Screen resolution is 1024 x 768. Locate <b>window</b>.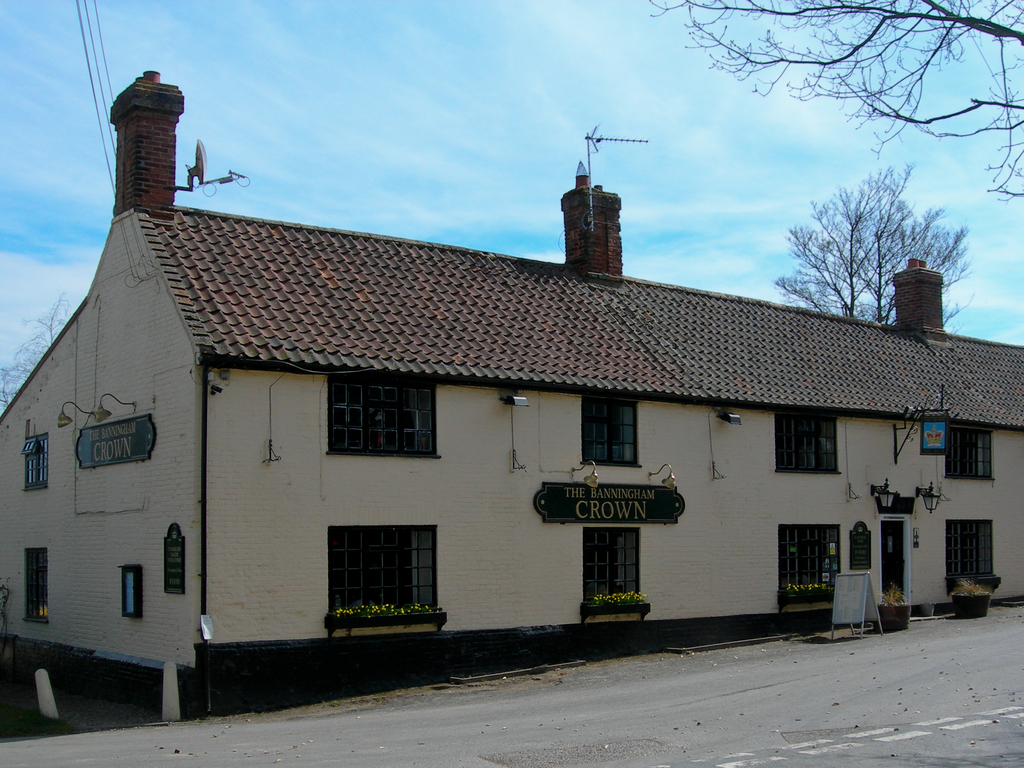
20, 540, 52, 627.
